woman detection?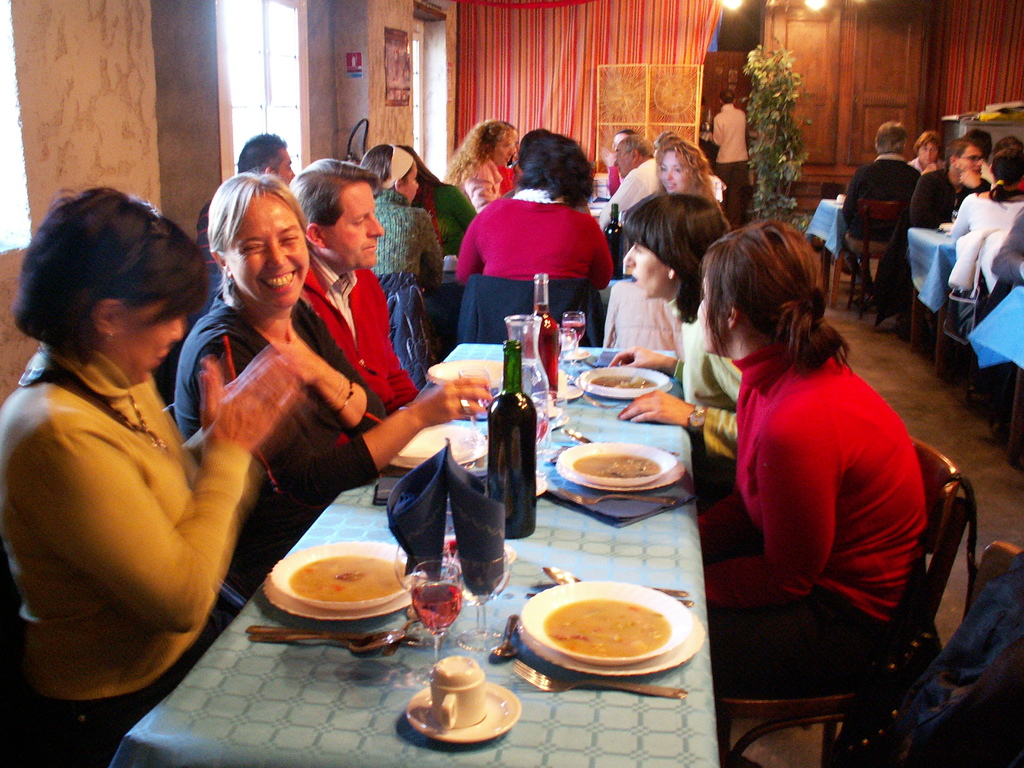
(431, 118, 518, 209)
